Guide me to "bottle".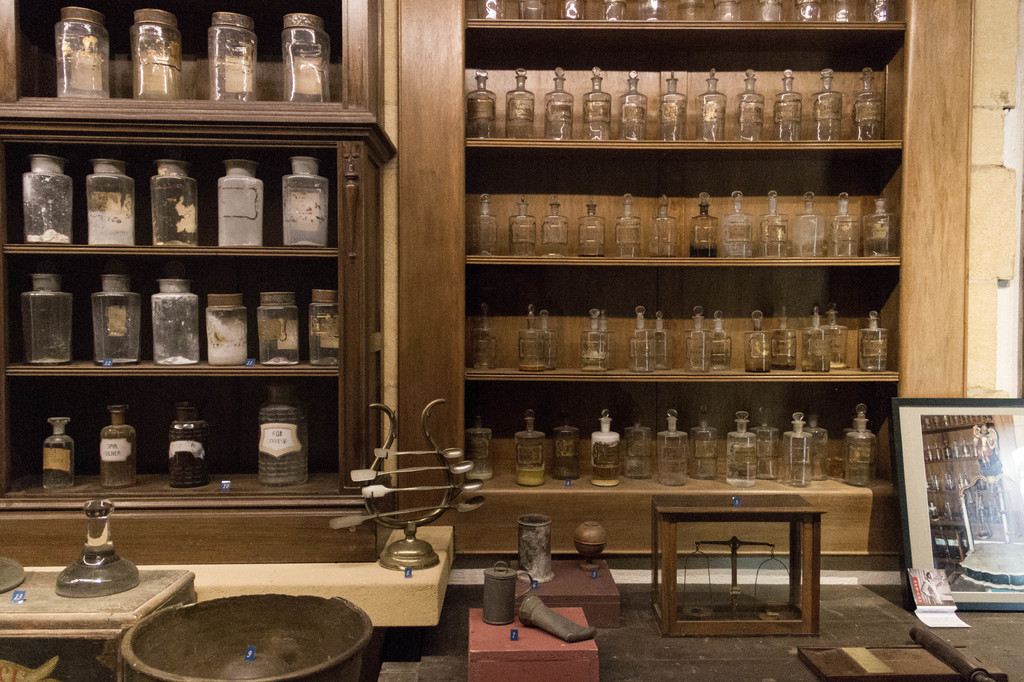
Guidance: (856, 312, 885, 371).
